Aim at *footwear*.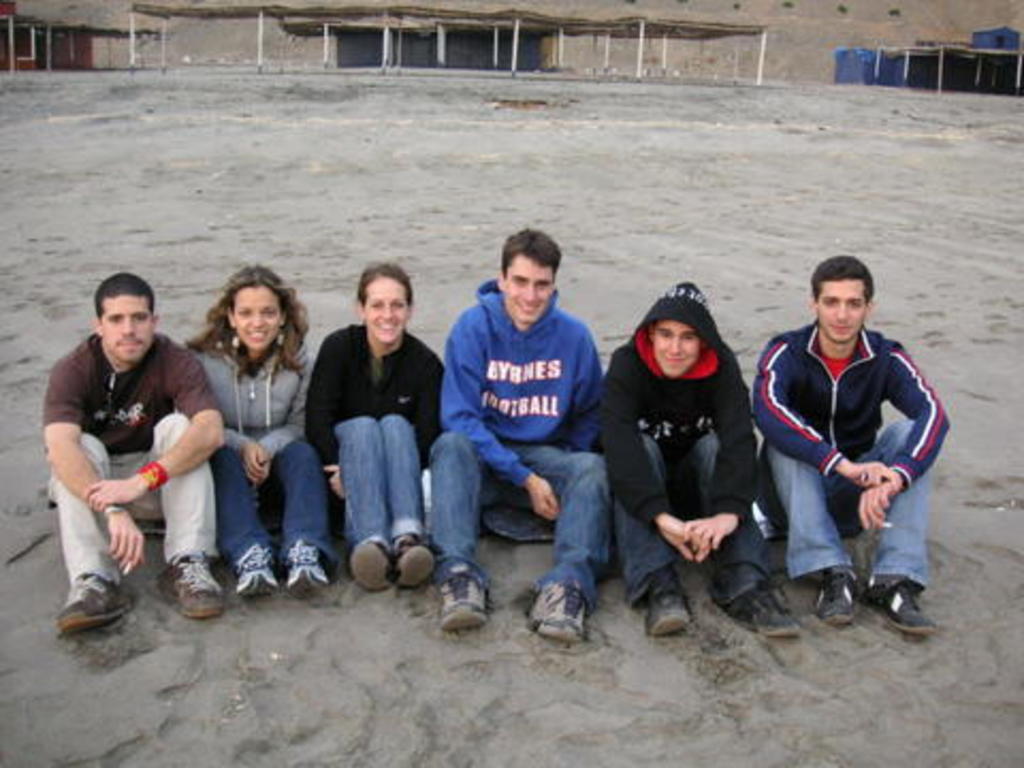
Aimed at [left=429, top=563, right=491, bottom=638].
